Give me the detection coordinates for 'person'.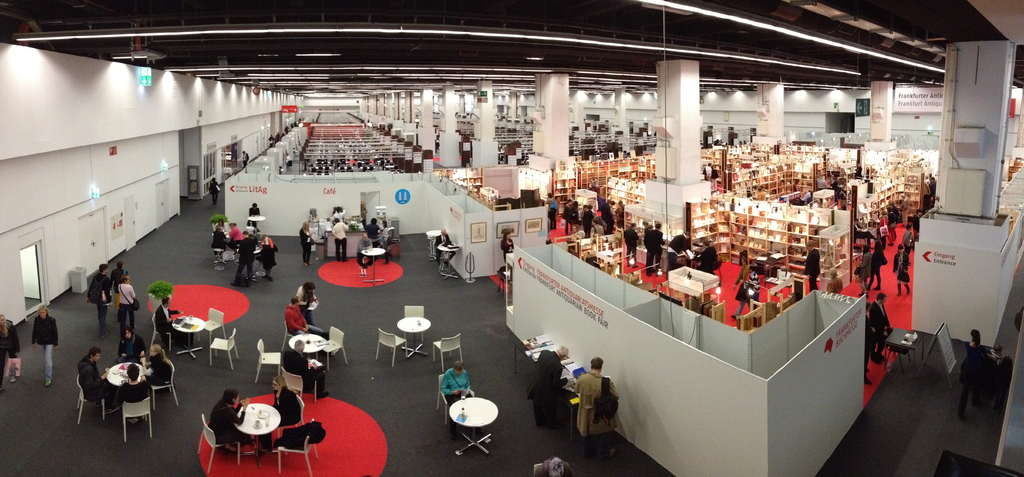
{"left": 528, "top": 345, "right": 566, "bottom": 433}.
